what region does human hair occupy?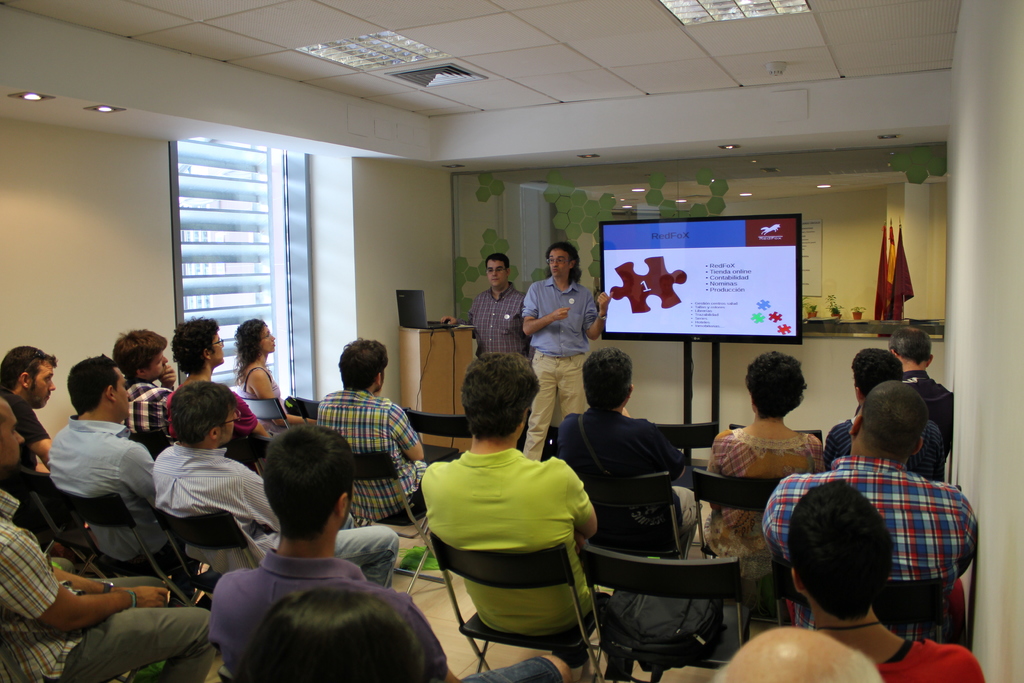
{"x1": 850, "y1": 346, "x2": 905, "y2": 395}.
